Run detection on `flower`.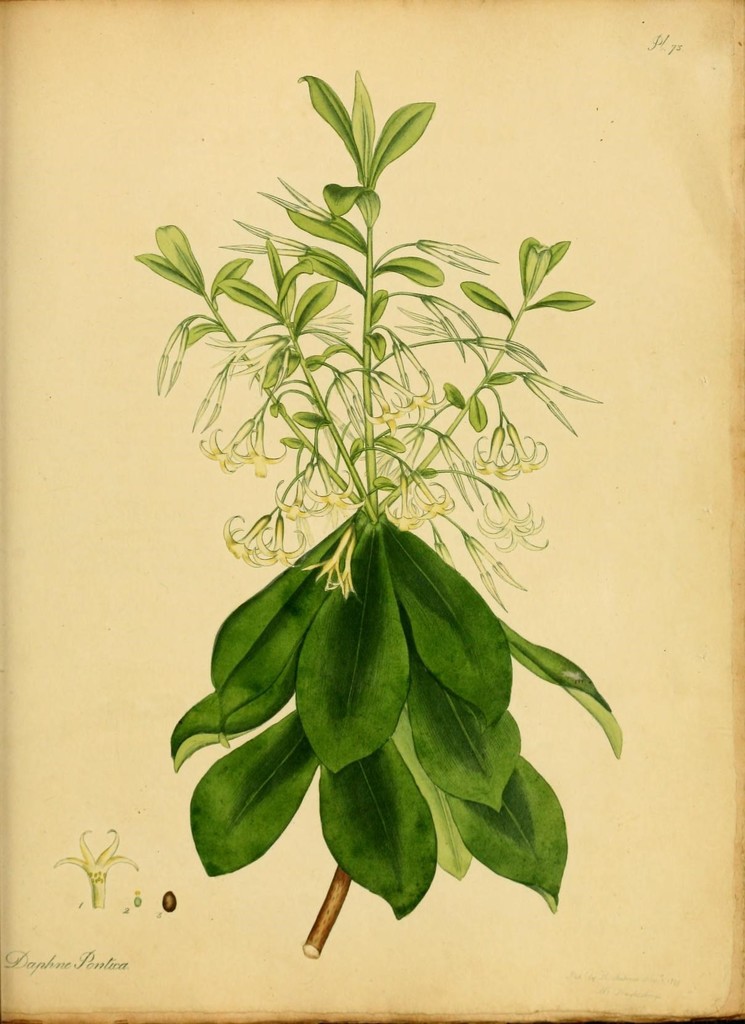
Result: <bbox>413, 461, 461, 522</bbox>.
